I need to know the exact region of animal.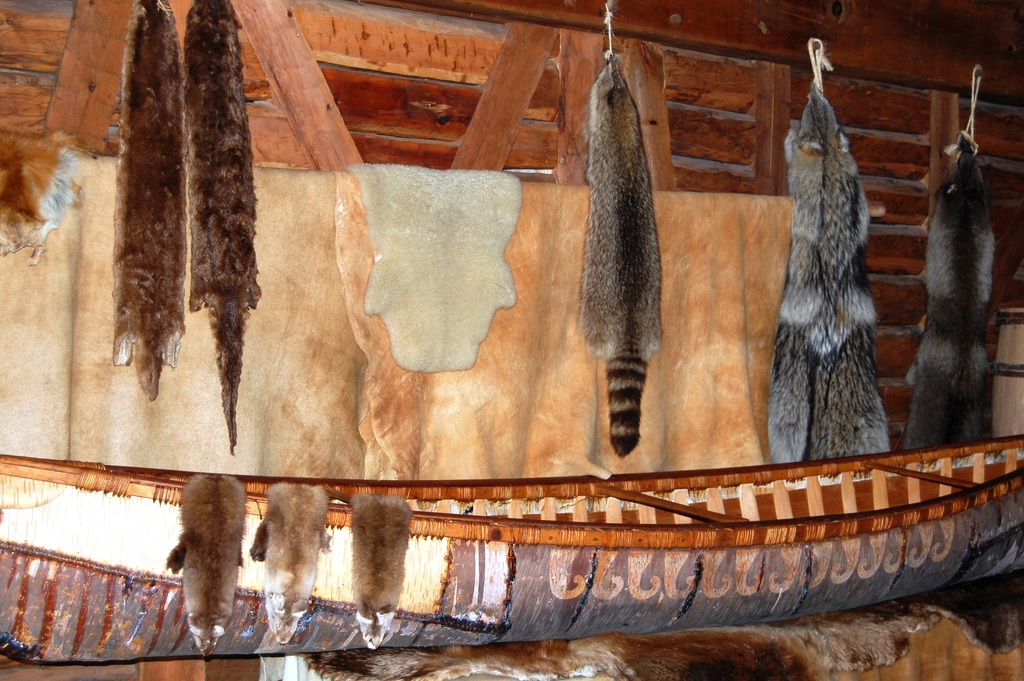
Region: pyautogui.locateOnScreen(769, 83, 893, 463).
